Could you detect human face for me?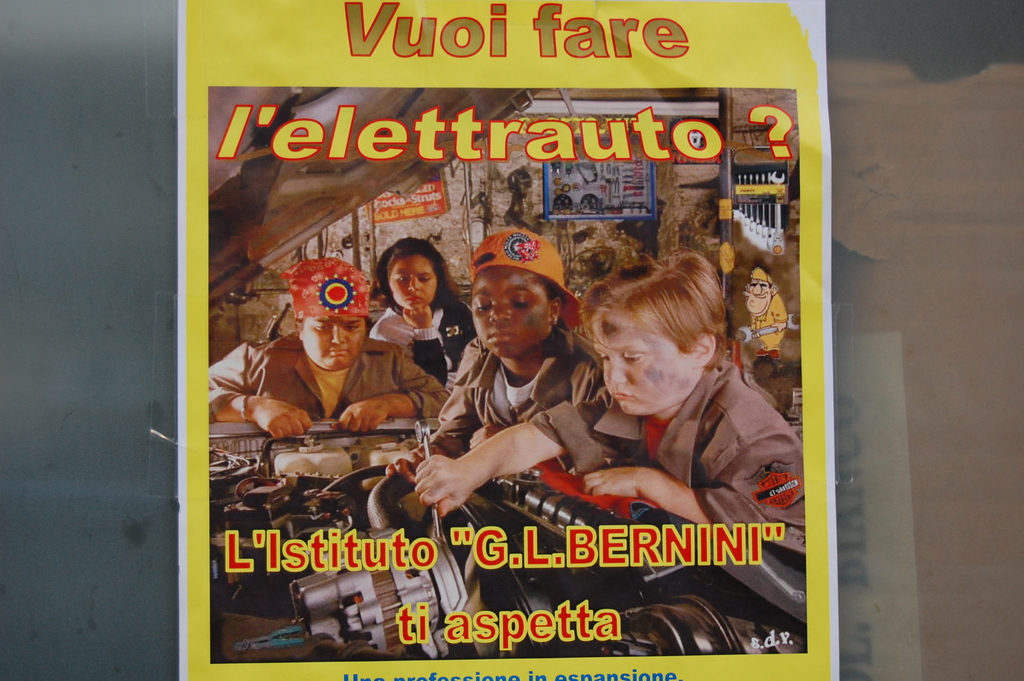
Detection result: l=583, t=304, r=688, b=414.
